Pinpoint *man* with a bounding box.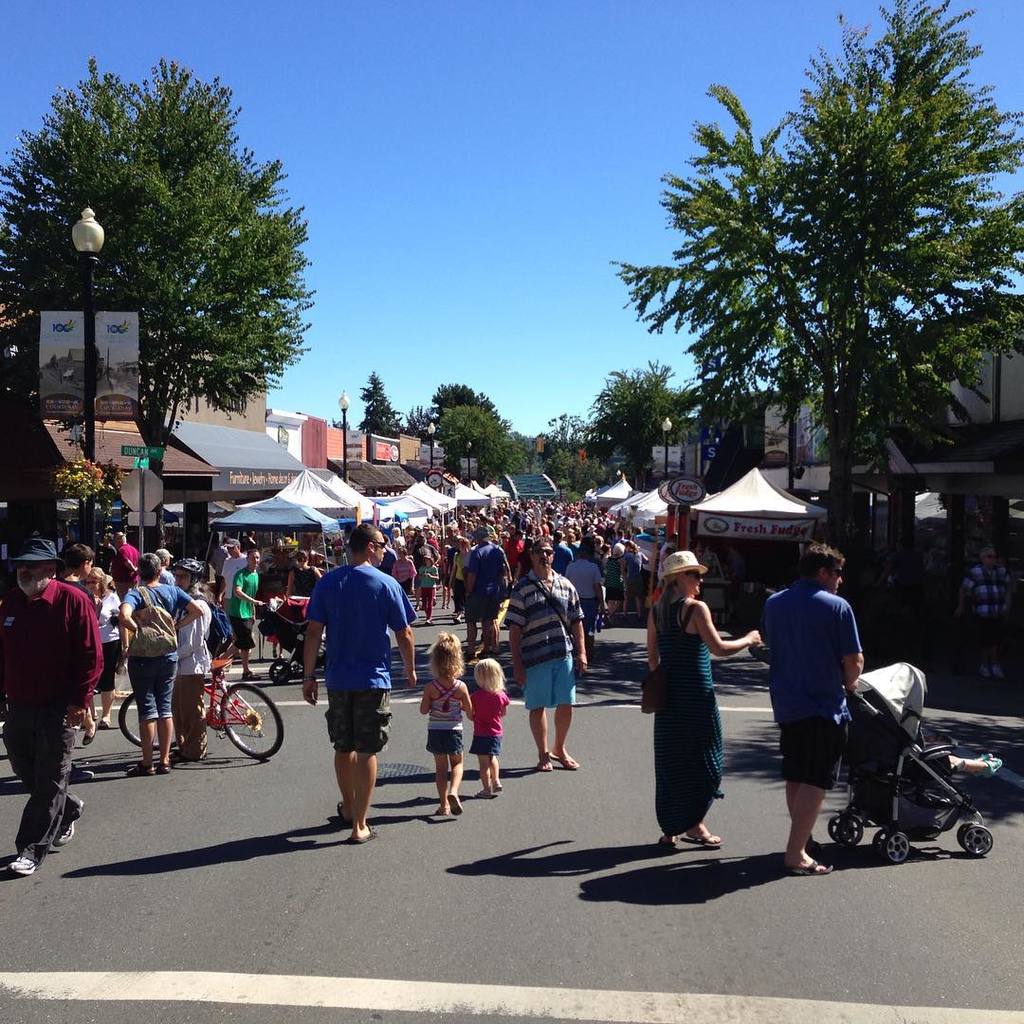
locate(964, 548, 1017, 685).
